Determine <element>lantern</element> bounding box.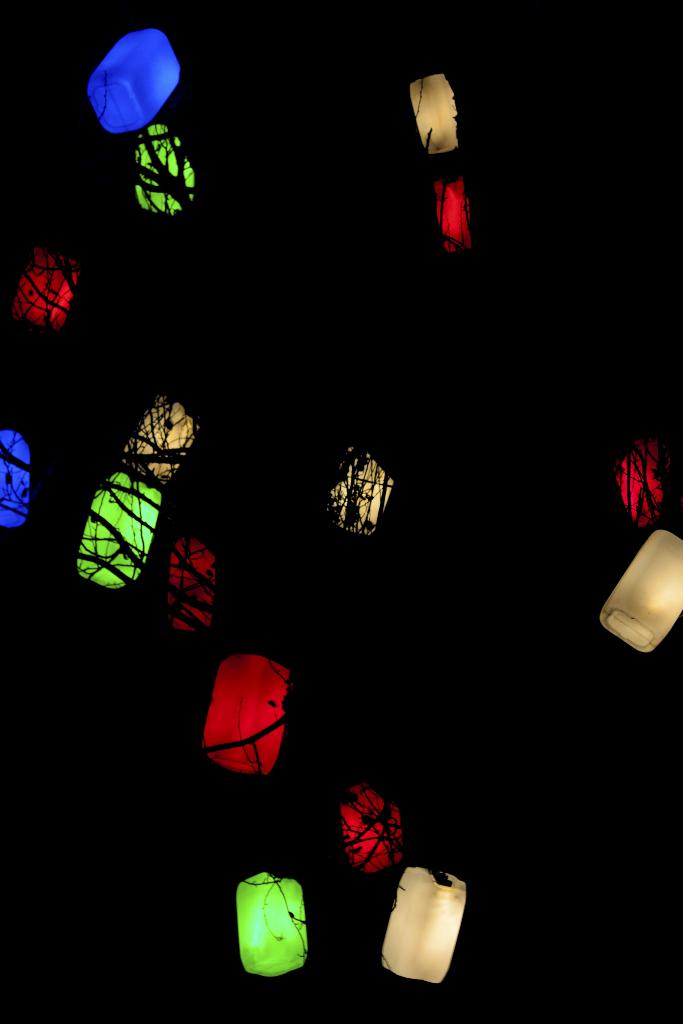
Determined: 14, 253, 72, 325.
